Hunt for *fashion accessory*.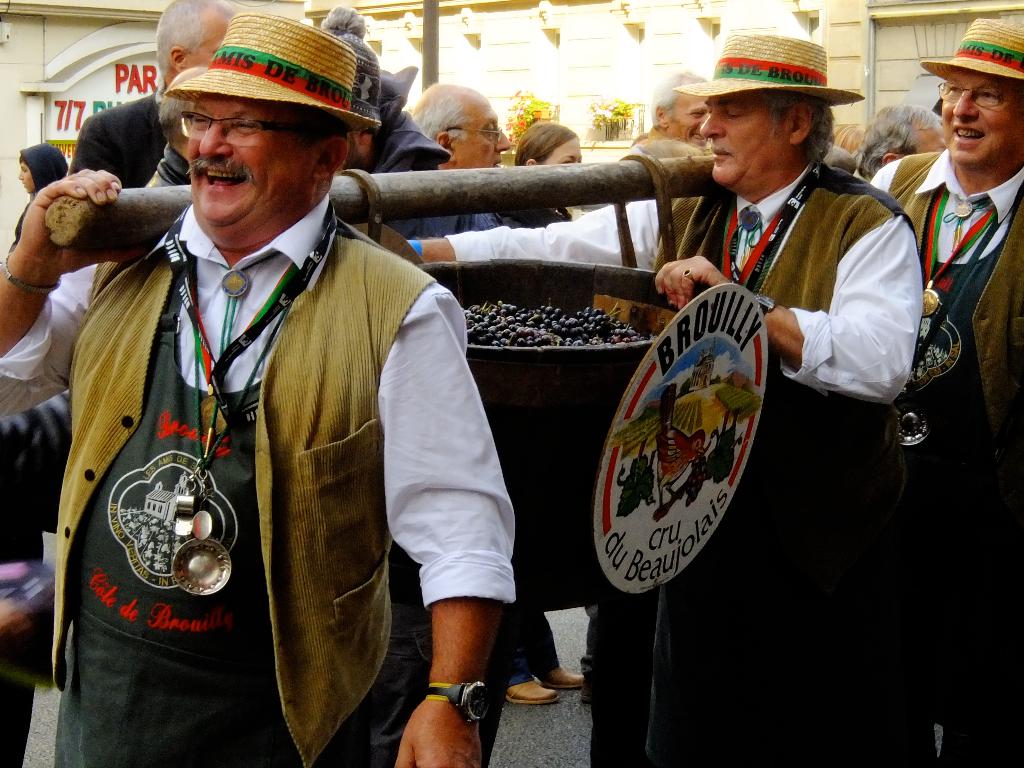
Hunted down at 4:252:62:295.
